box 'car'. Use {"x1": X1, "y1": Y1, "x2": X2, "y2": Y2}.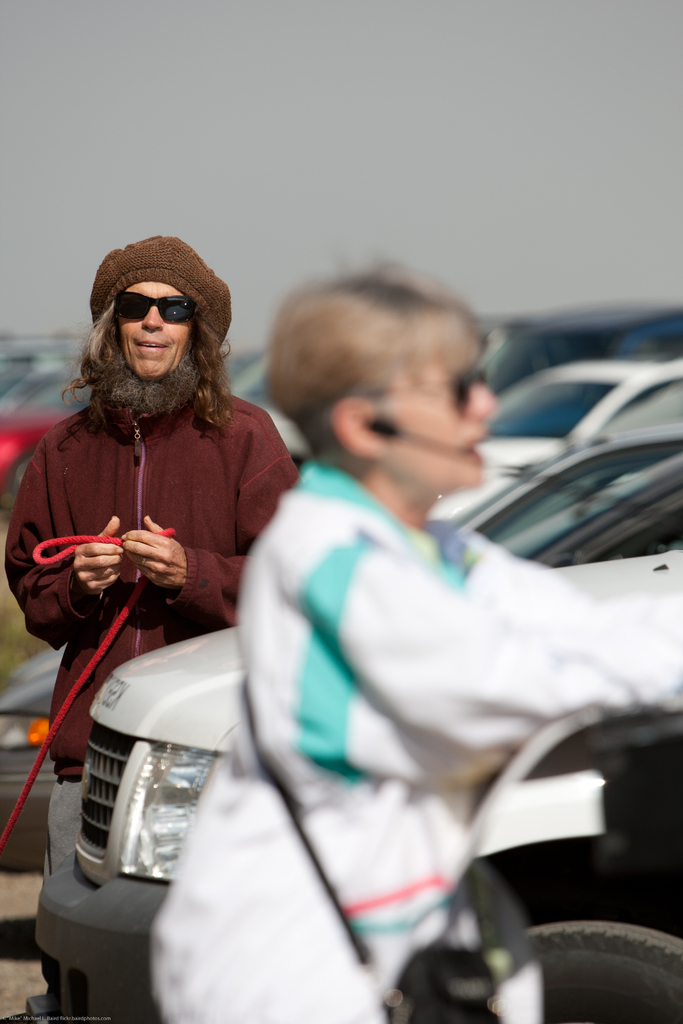
{"x1": 425, "y1": 356, "x2": 682, "y2": 526}.
